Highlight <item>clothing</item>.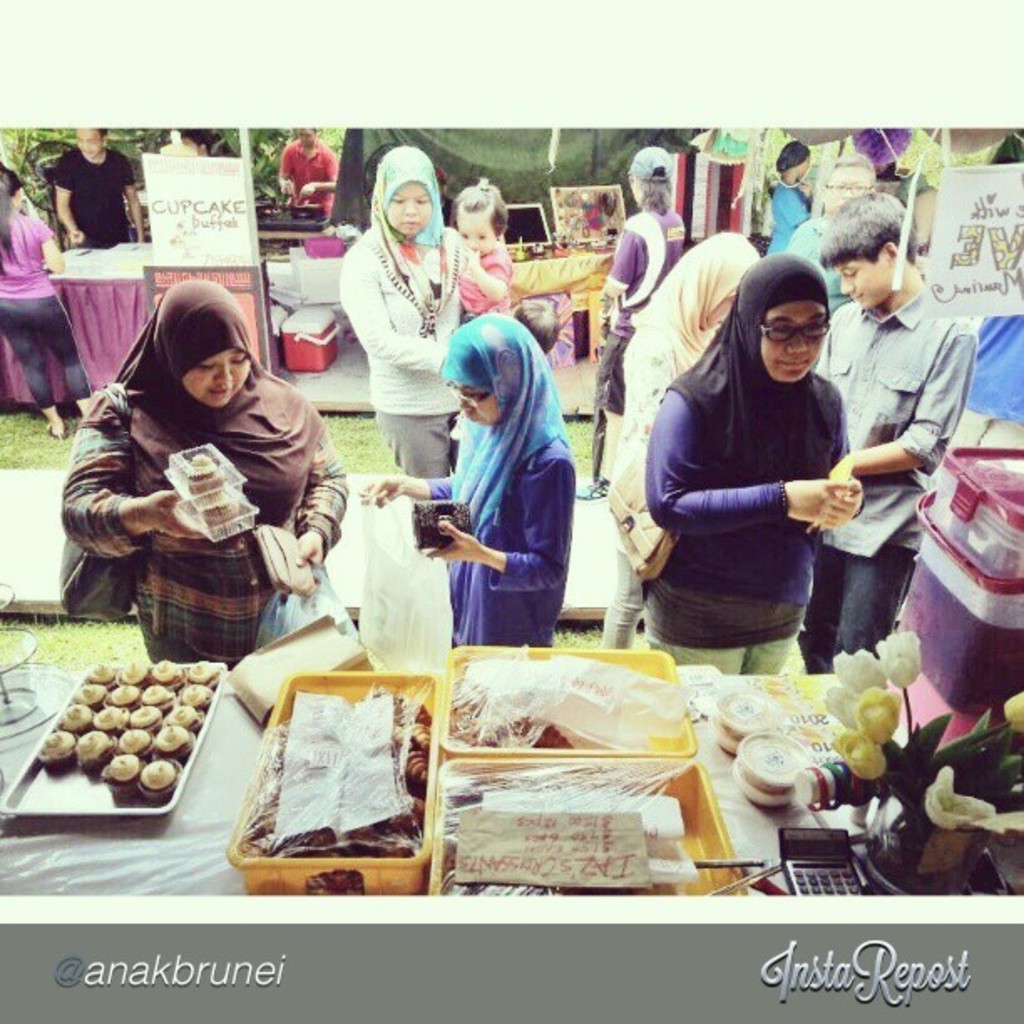
Highlighted region: x1=49 y1=279 x2=370 y2=671.
